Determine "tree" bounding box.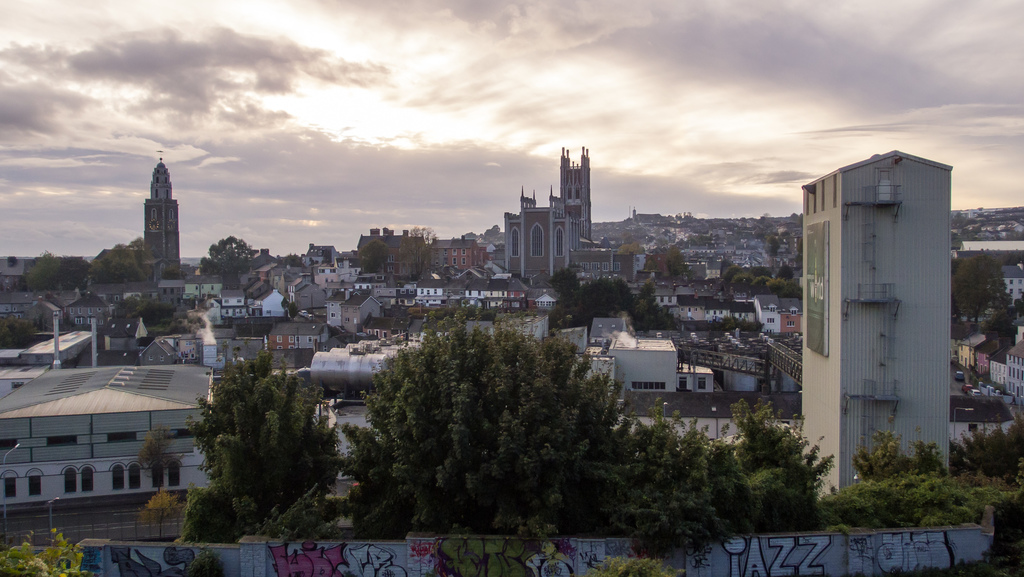
Determined: Rect(952, 421, 1023, 476).
